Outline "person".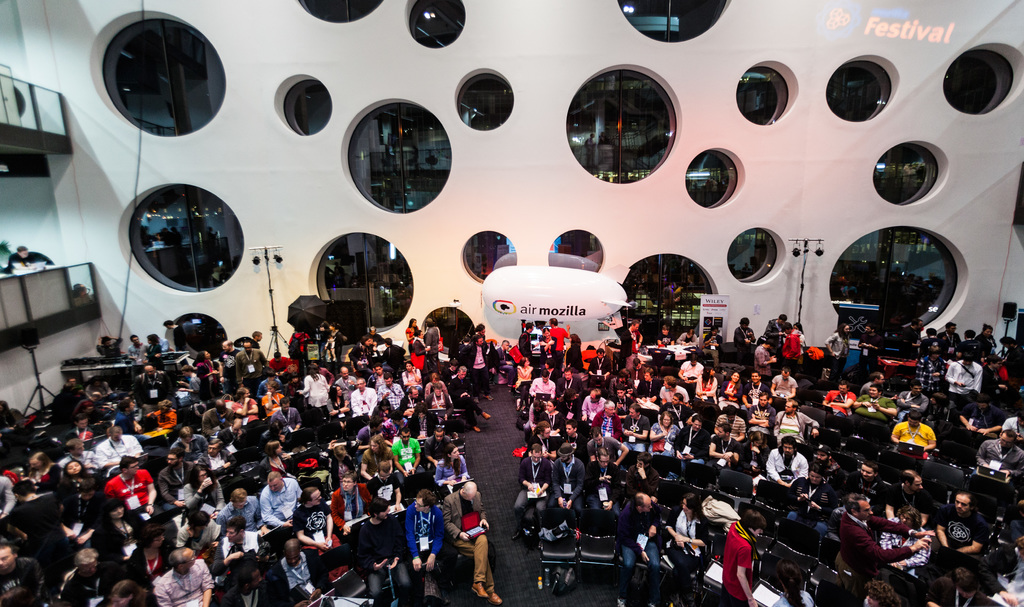
Outline: (x1=1000, y1=334, x2=1023, y2=396).
